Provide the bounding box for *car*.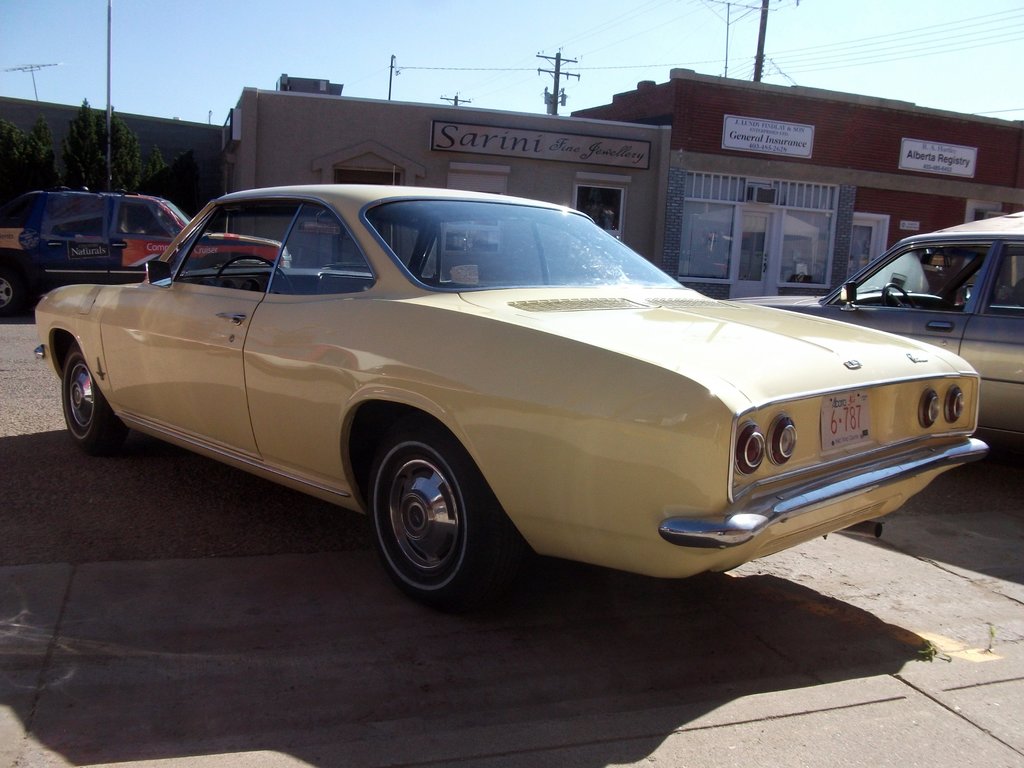
(x1=723, y1=212, x2=1023, y2=438).
